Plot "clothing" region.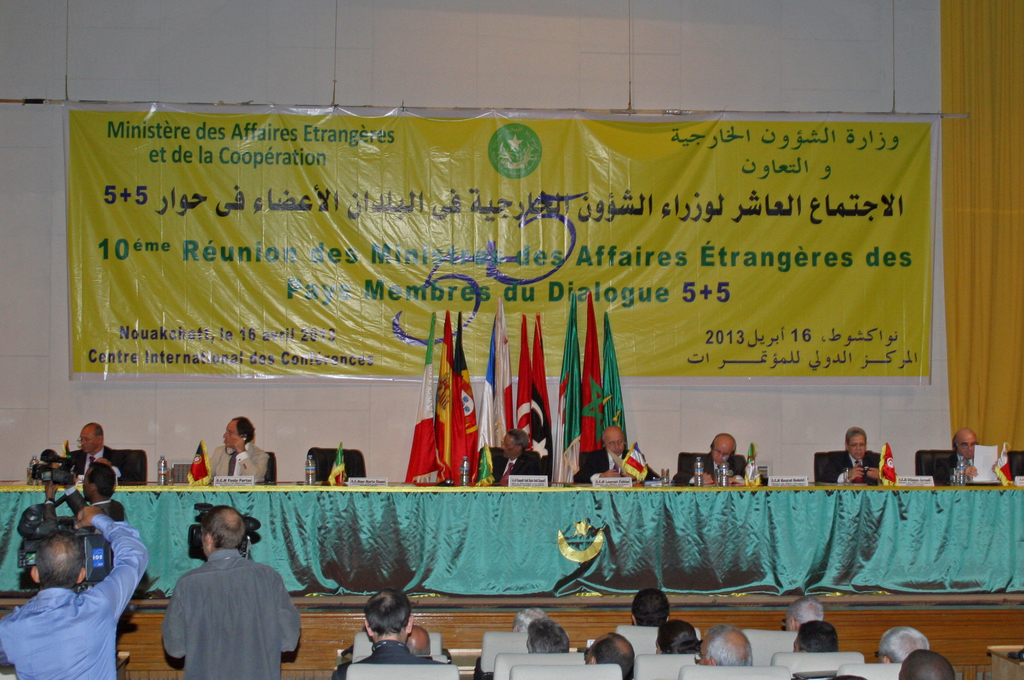
Plotted at rect(488, 455, 548, 485).
